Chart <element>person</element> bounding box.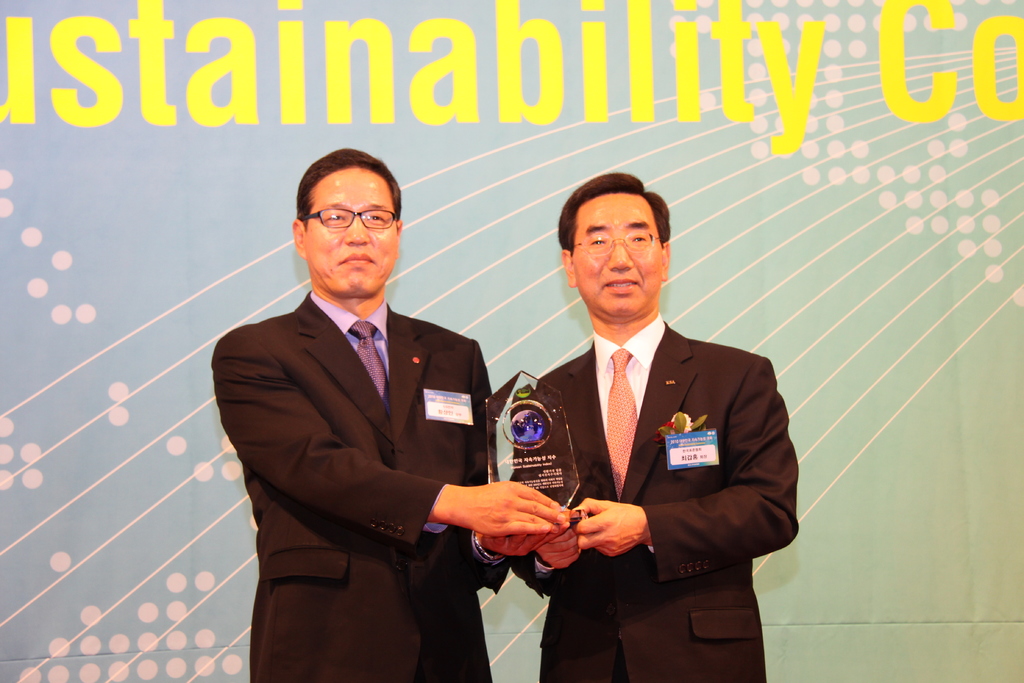
Charted: crop(210, 137, 534, 682).
